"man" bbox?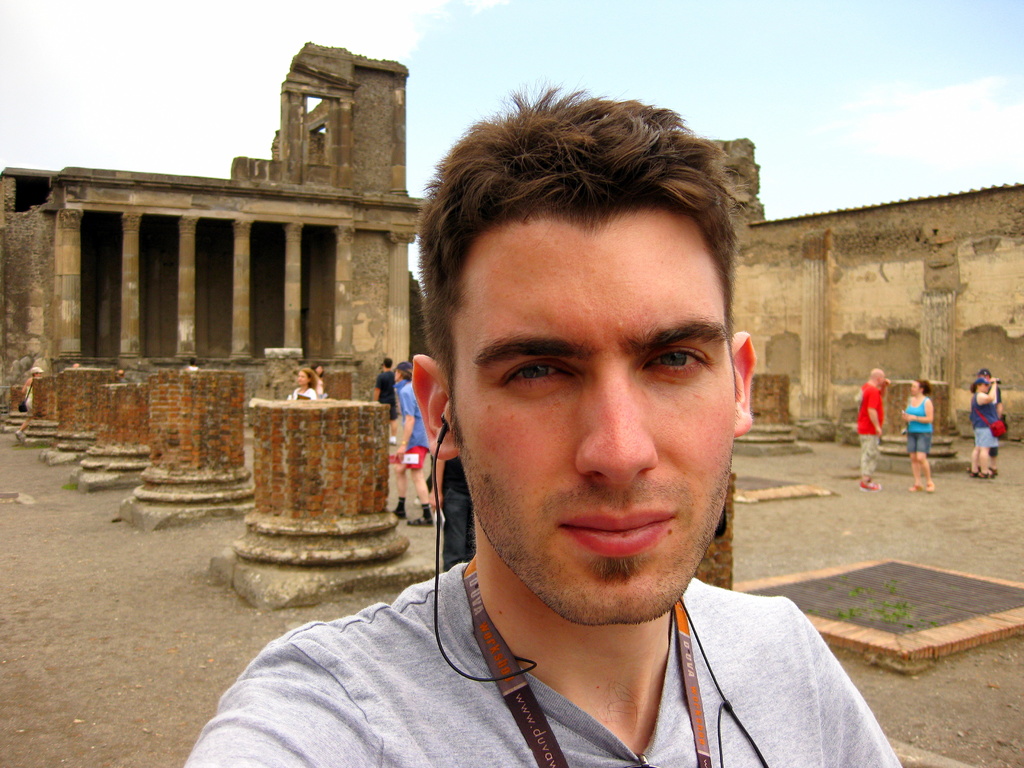
(x1=391, y1=359, x2=437, y2=524)
